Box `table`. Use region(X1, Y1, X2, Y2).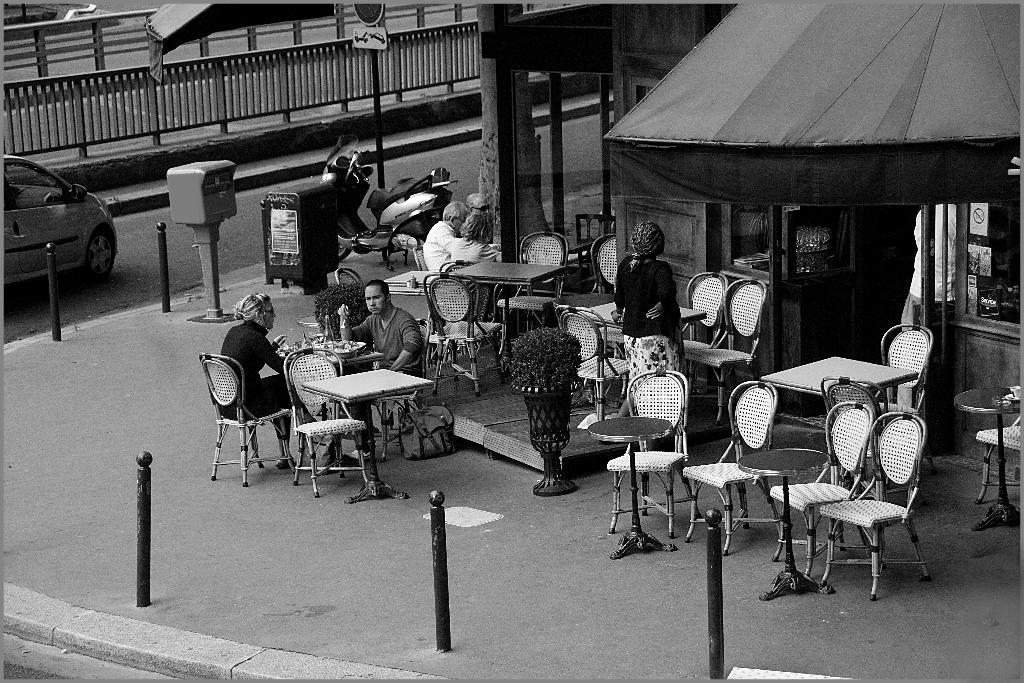
region(757, 350, 924, 437).
